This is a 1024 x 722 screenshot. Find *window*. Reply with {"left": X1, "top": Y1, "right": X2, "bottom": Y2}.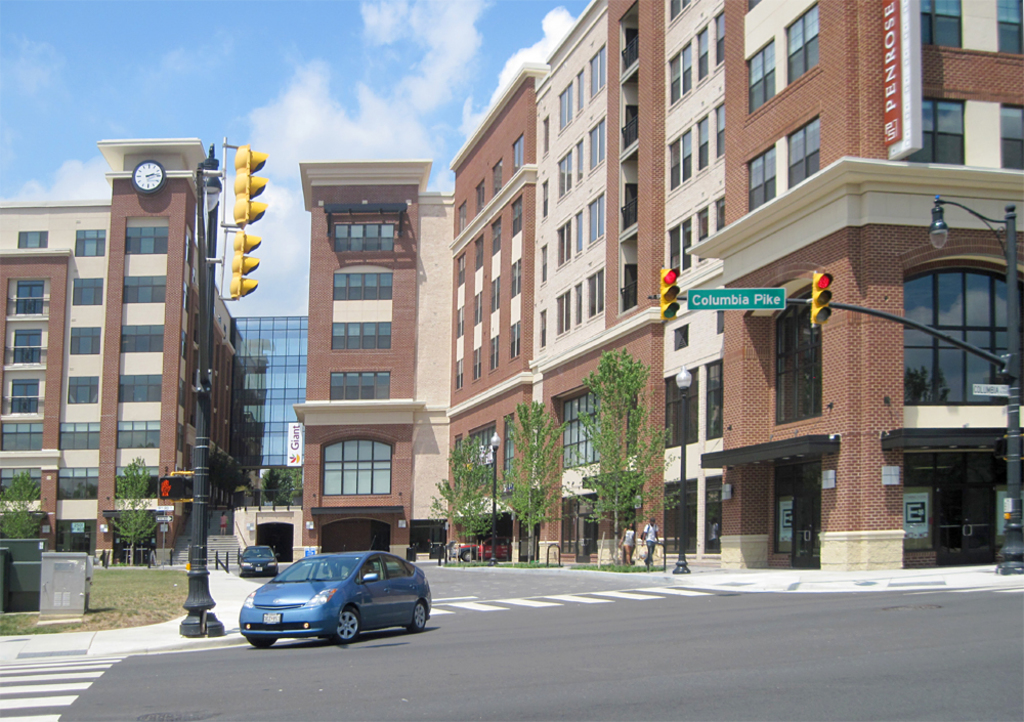
{"left": 511, "top": 135, "right": 524, "bottom": 173}.
